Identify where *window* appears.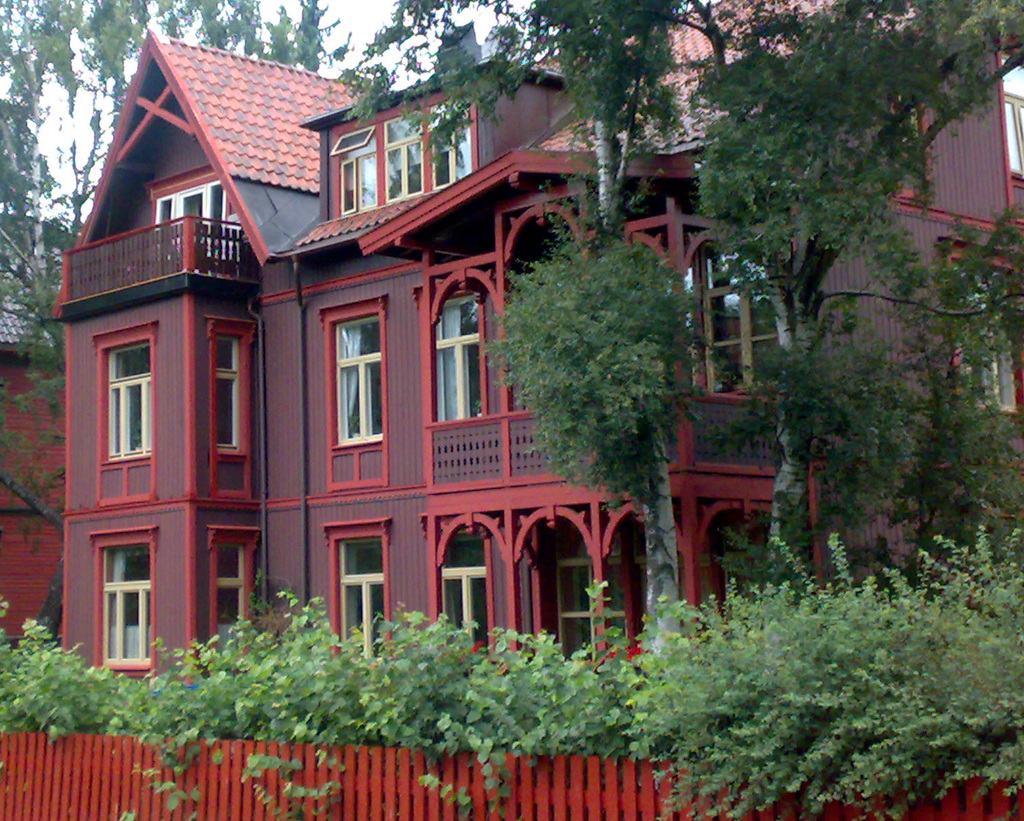
Appears at <bbox>93, 540, 151, 674</bbox>.
